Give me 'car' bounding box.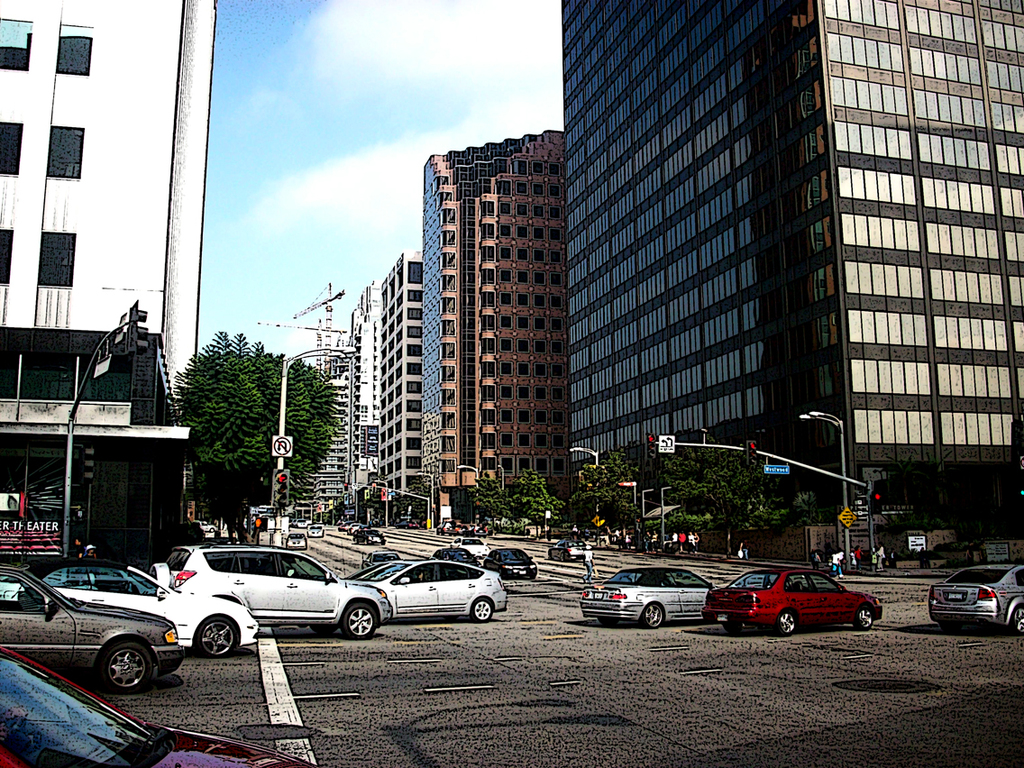
{"x1": 542, "y1": 532, "x2": 599, "y2": 569}.
